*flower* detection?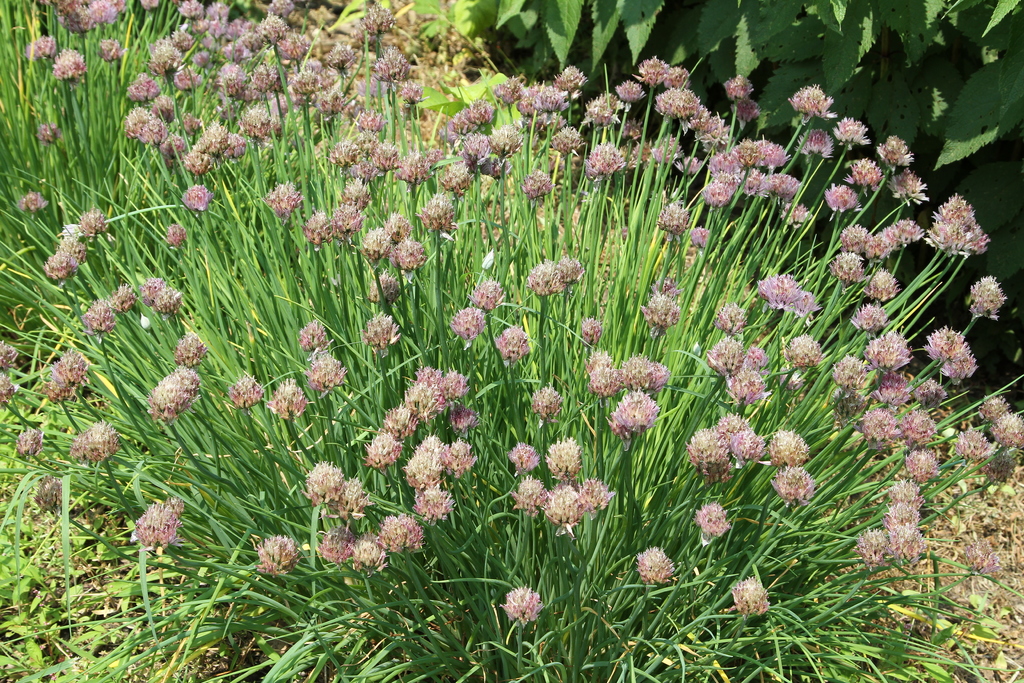
<bbox>31, 119, 58, 143</bbox>
